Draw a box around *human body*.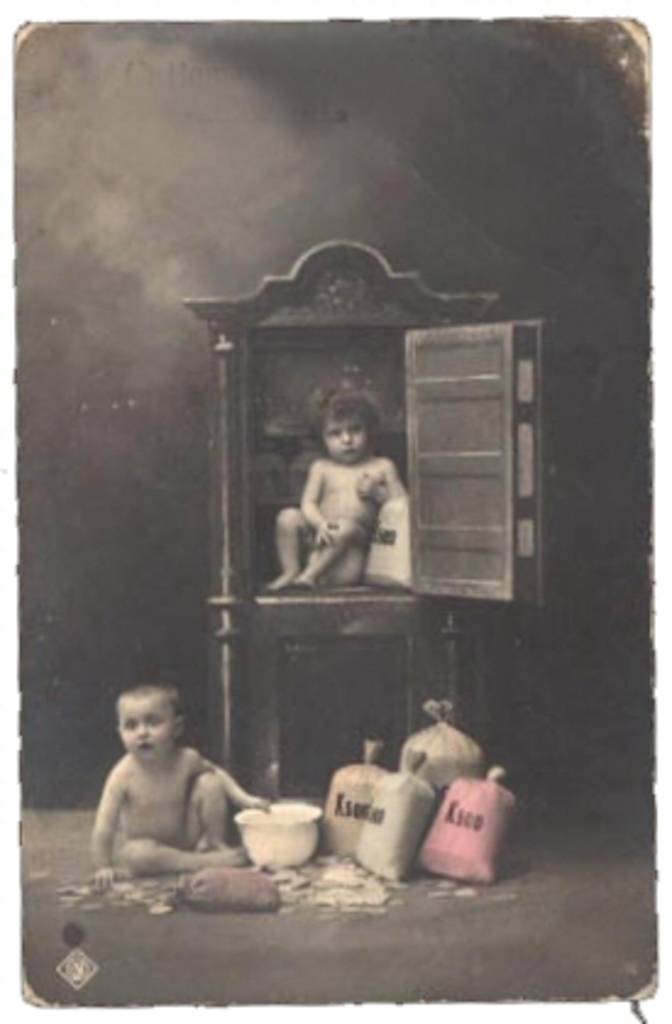
<region>73, 694, 274, 902</region>.
